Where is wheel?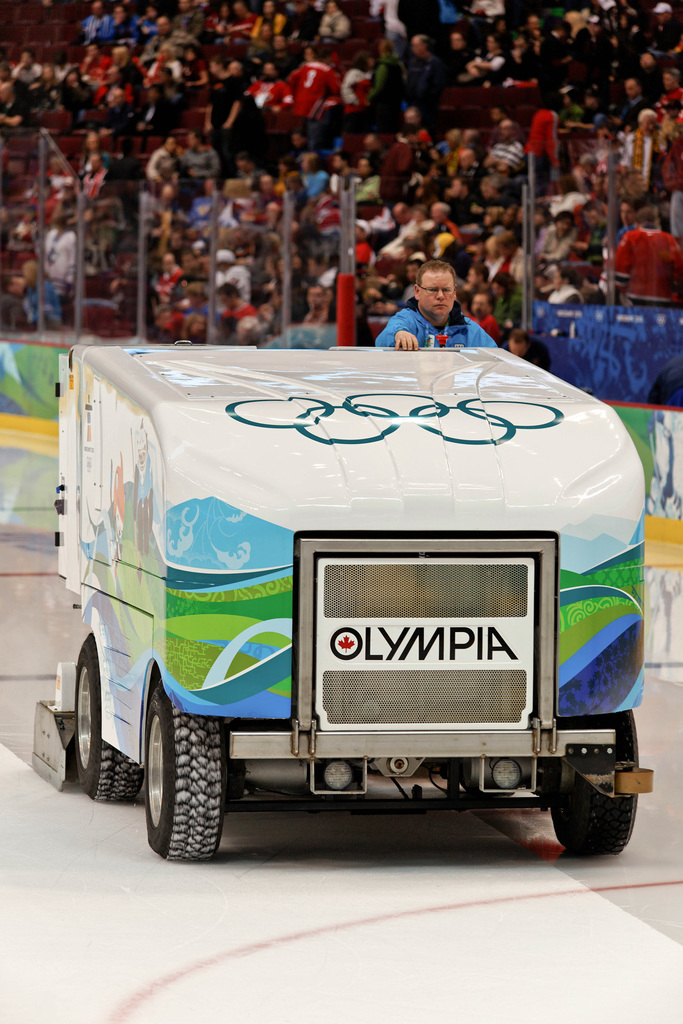
left=550, top=708, right=636, bottom=850.
